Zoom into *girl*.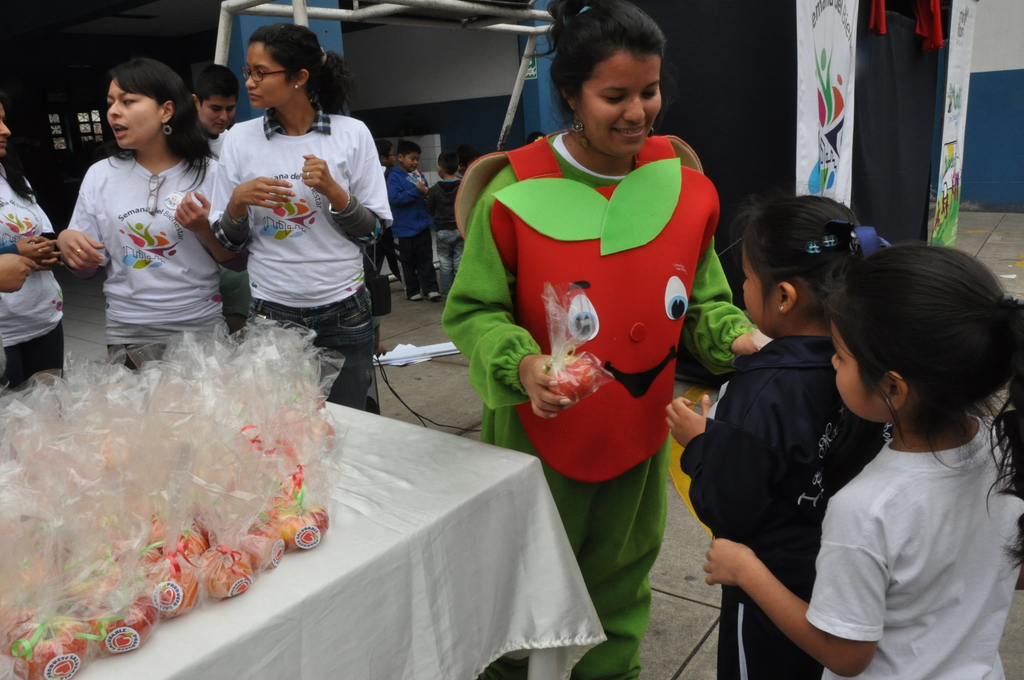
Zoom target: [700,241,1023,678].
